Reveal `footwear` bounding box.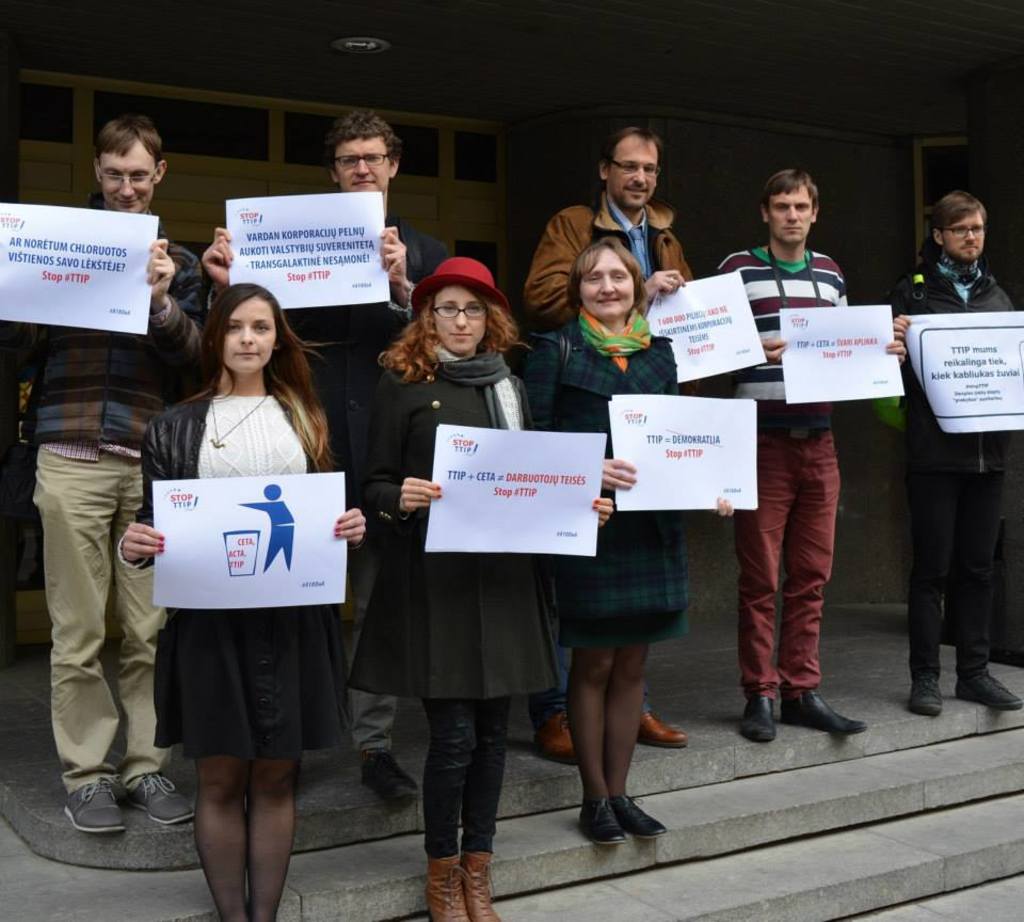
Revealed: (432, 857, 471, 921).
